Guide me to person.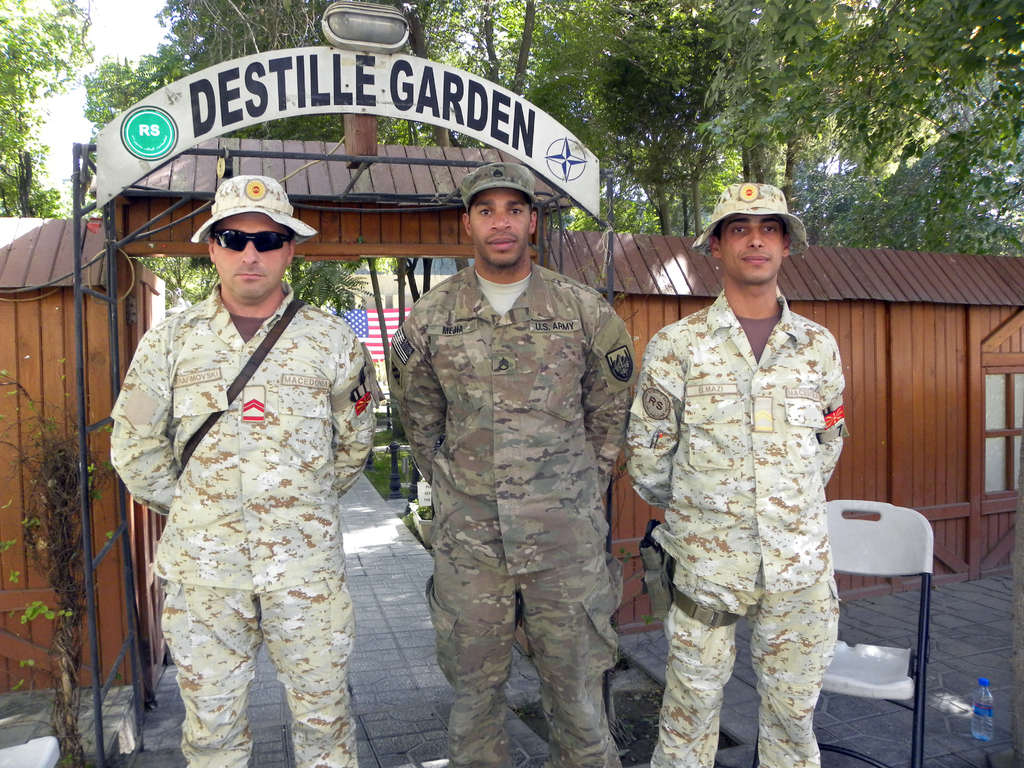
Guidance: (103, 175, 381, 767).
